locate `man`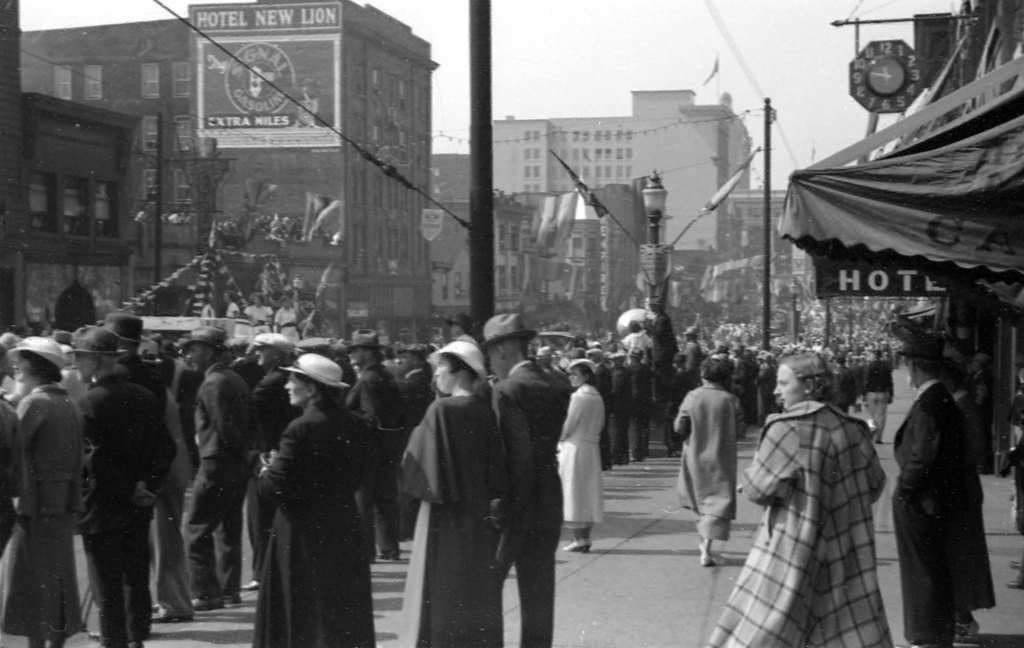
box(401, 343, 439, 508)
